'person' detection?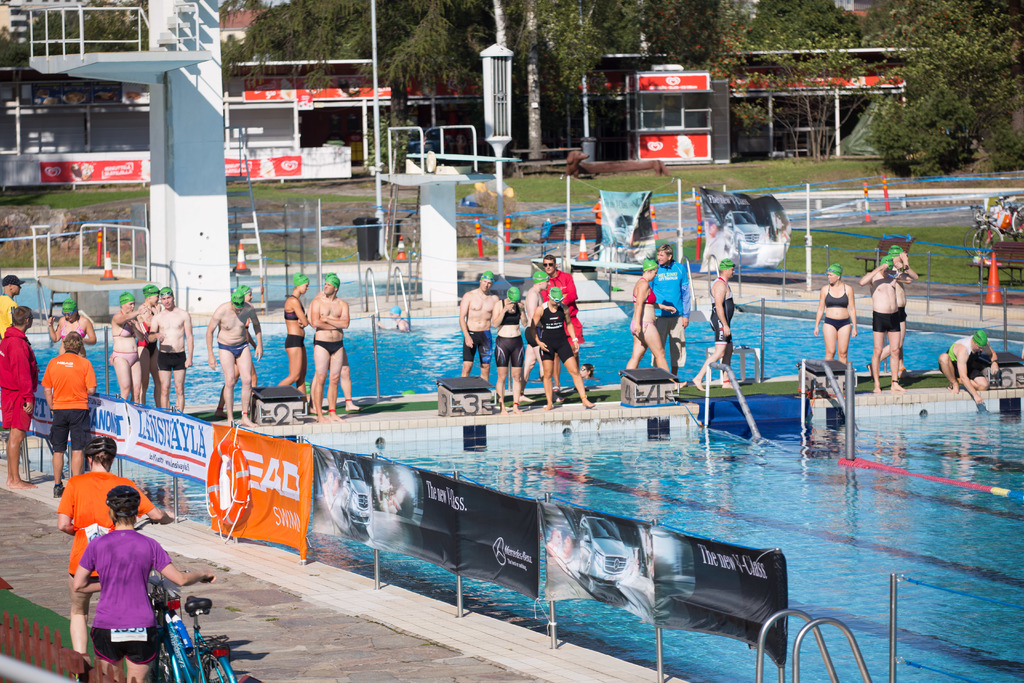
<box>492,287,531,413</box>
